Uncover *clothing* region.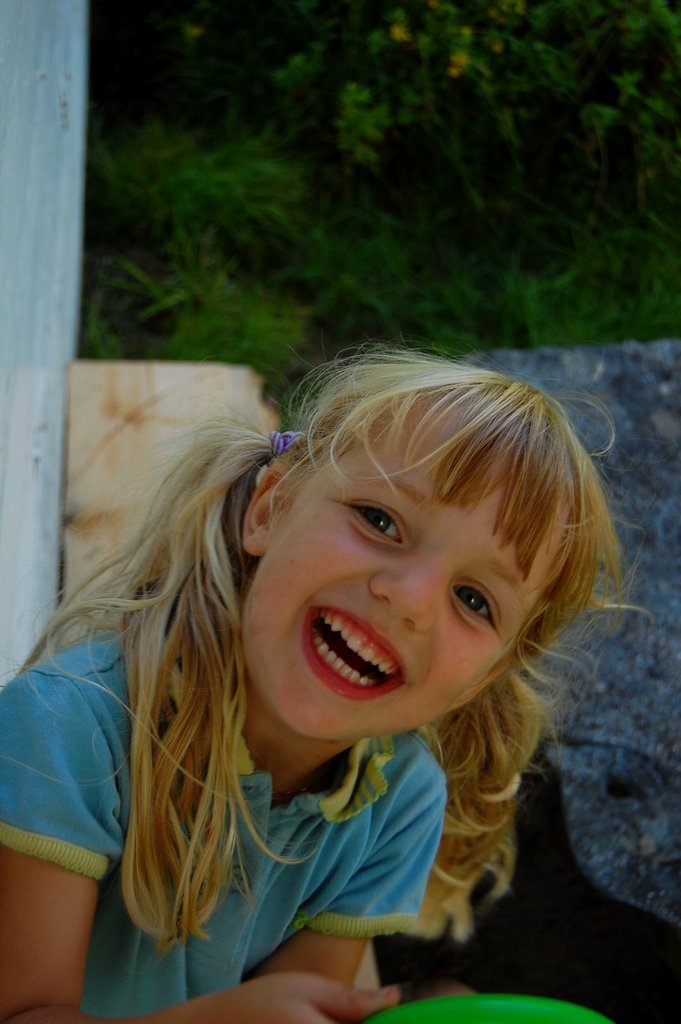
Uncovered: rect(0, 620, 451, 1010).
